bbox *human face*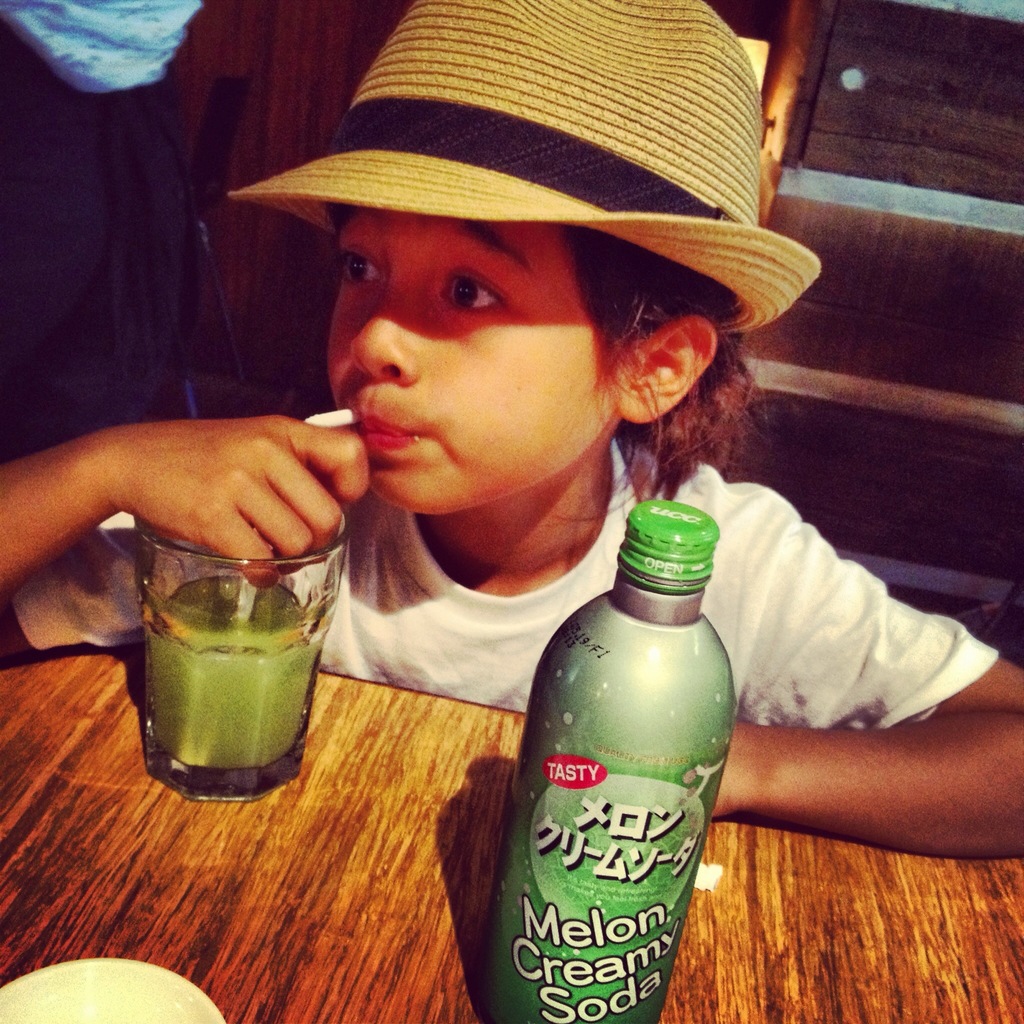
[x1=326, y1=225, x2=615, y2=510]
